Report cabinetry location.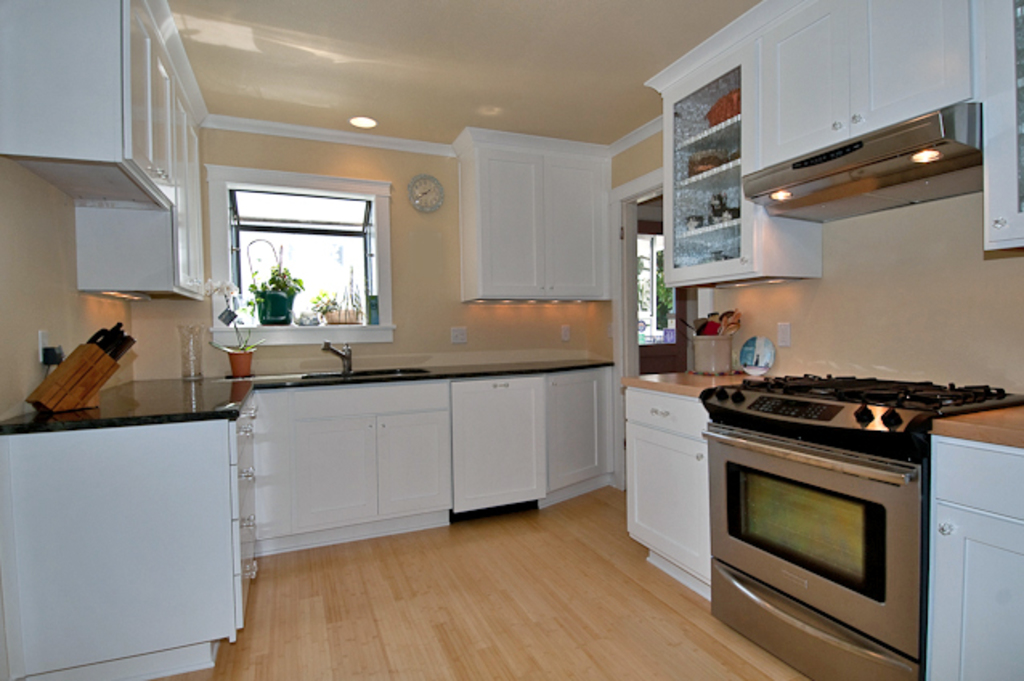
Report: 0 0 210 300.
